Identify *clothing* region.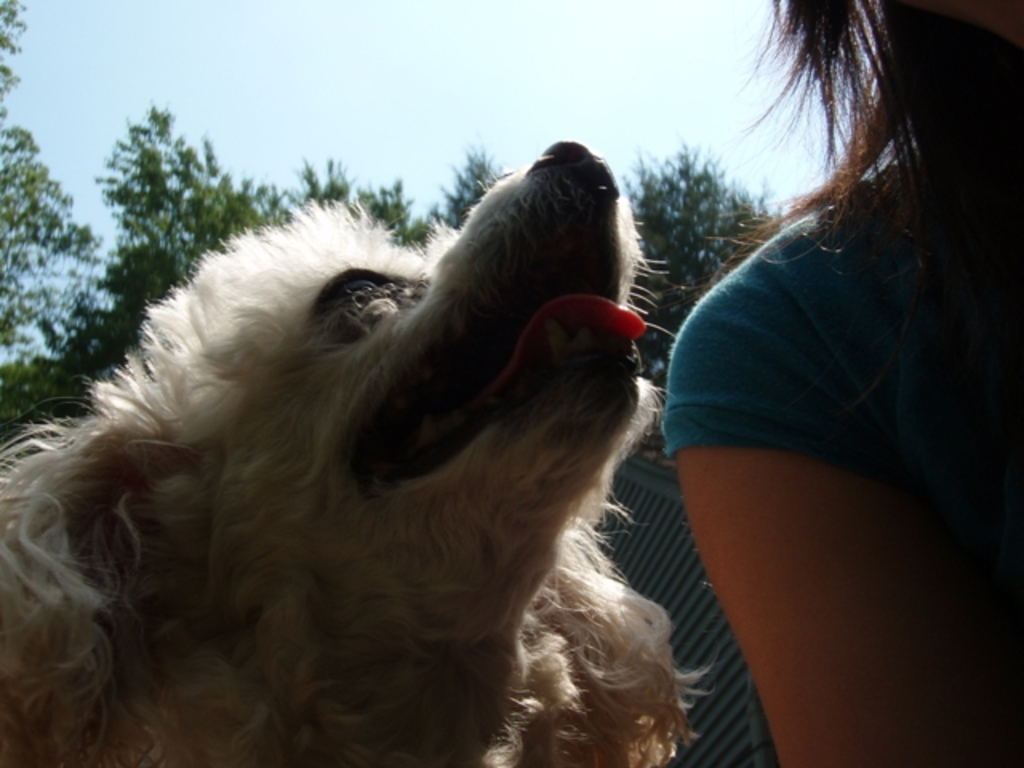
Region: 666/66/1003/642.
